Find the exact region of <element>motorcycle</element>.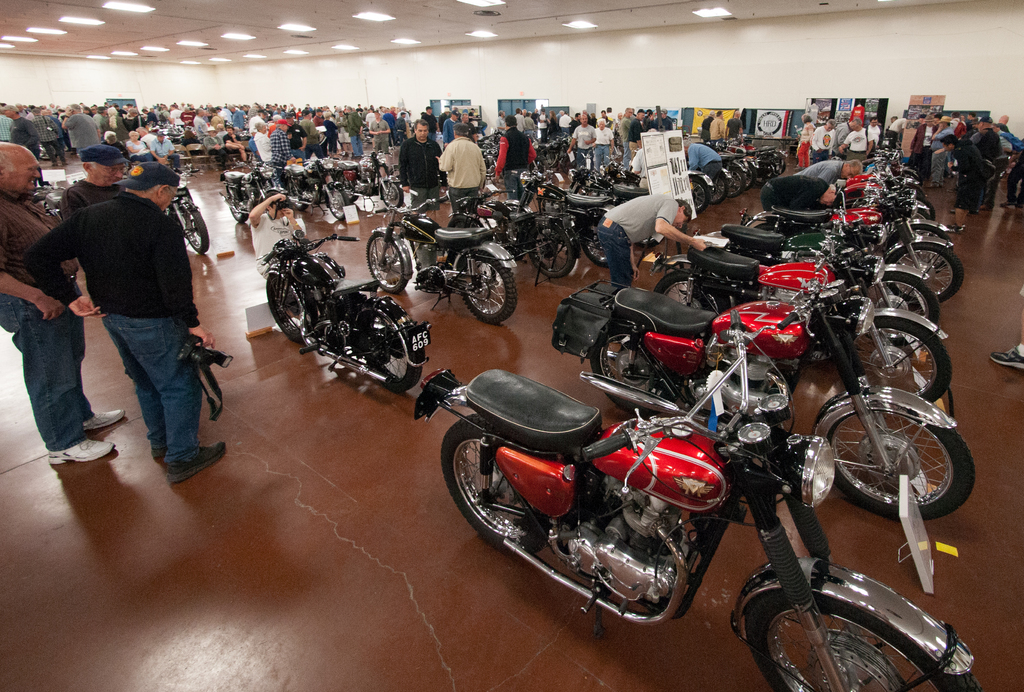
Exact region: pyautogui.locateOnScreen(700, 211, 939, 326).
